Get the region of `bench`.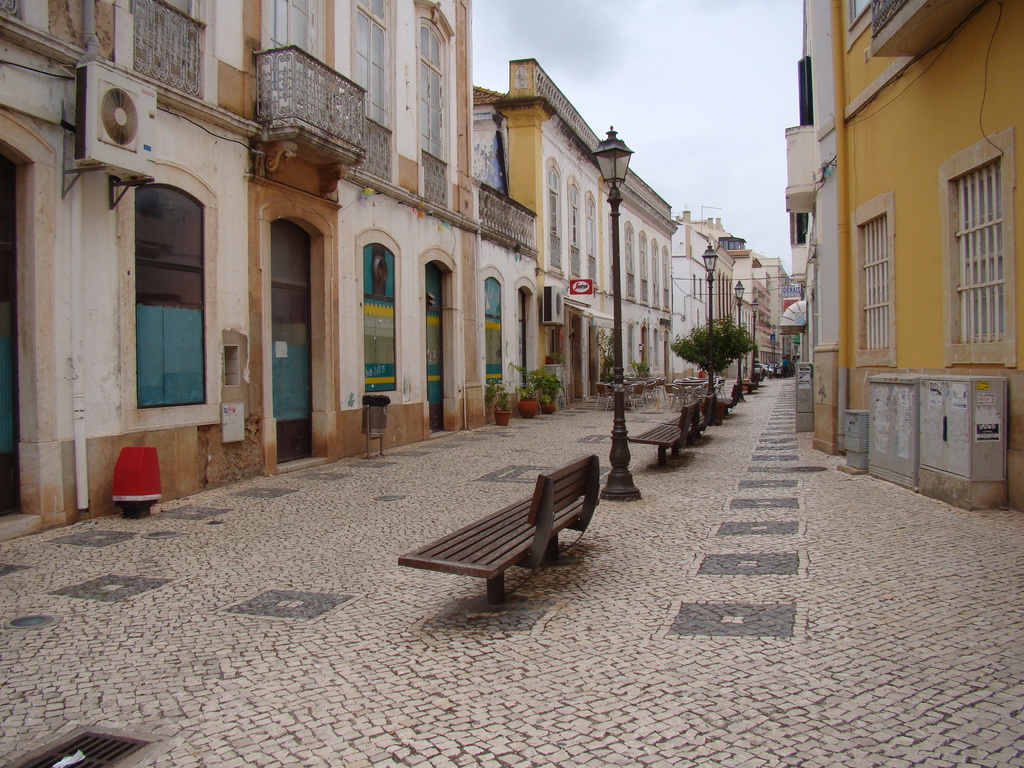
x1=629 y1=399 x2=700 y2=463.
